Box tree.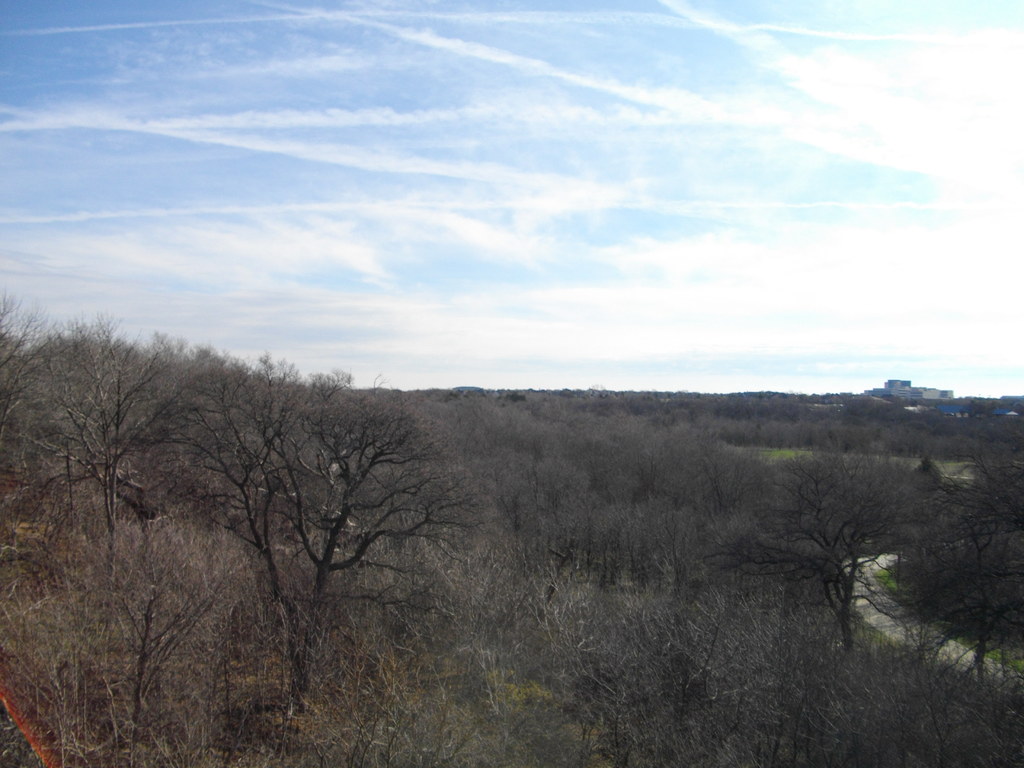
pyautogui.locateOnScreen(161, 326, 465, 678).
